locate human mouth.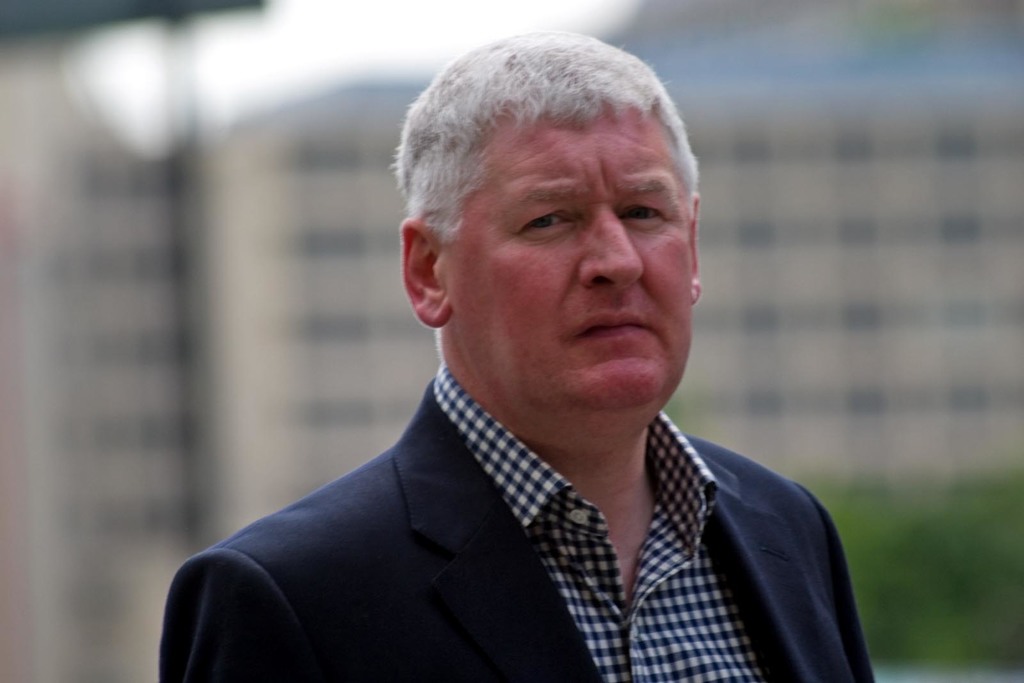
Bounding box: [570, 310, 650, 342].
